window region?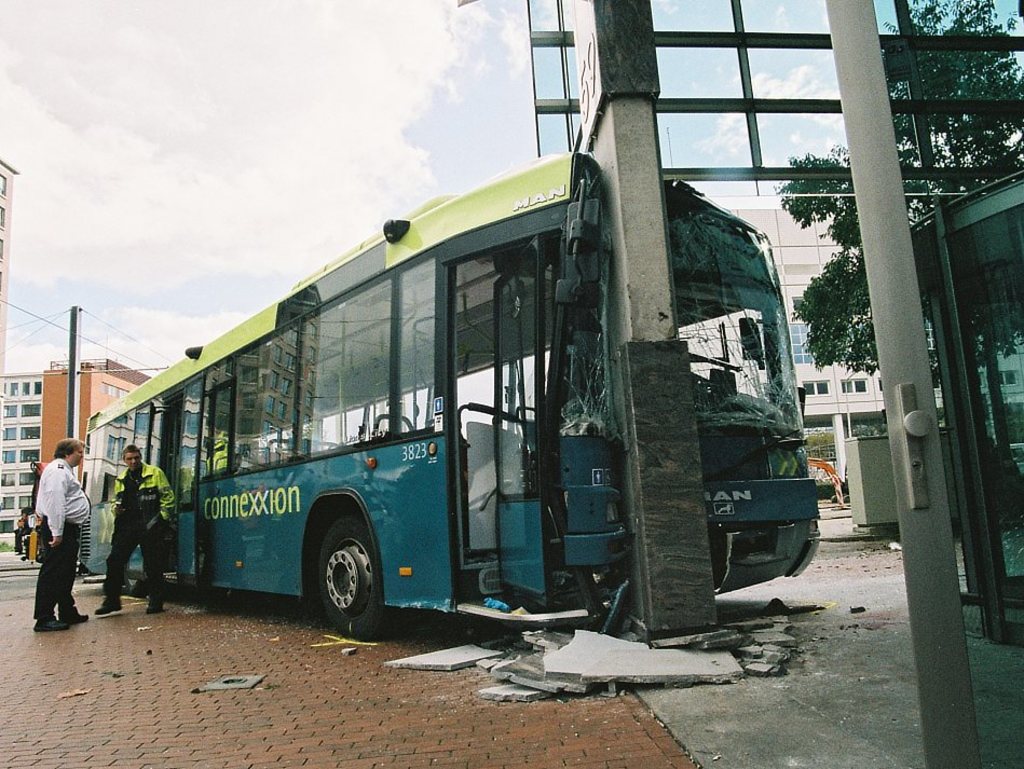
Rect(394, 256, 435, 436)
